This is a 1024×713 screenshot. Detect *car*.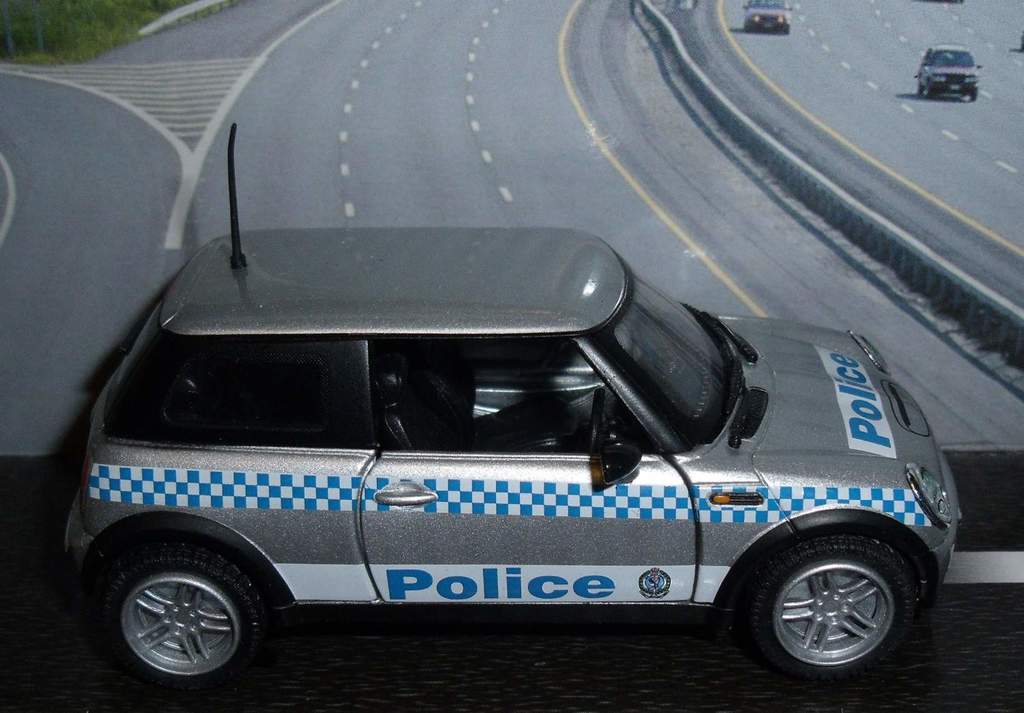
(742, 0, 791, 28).
